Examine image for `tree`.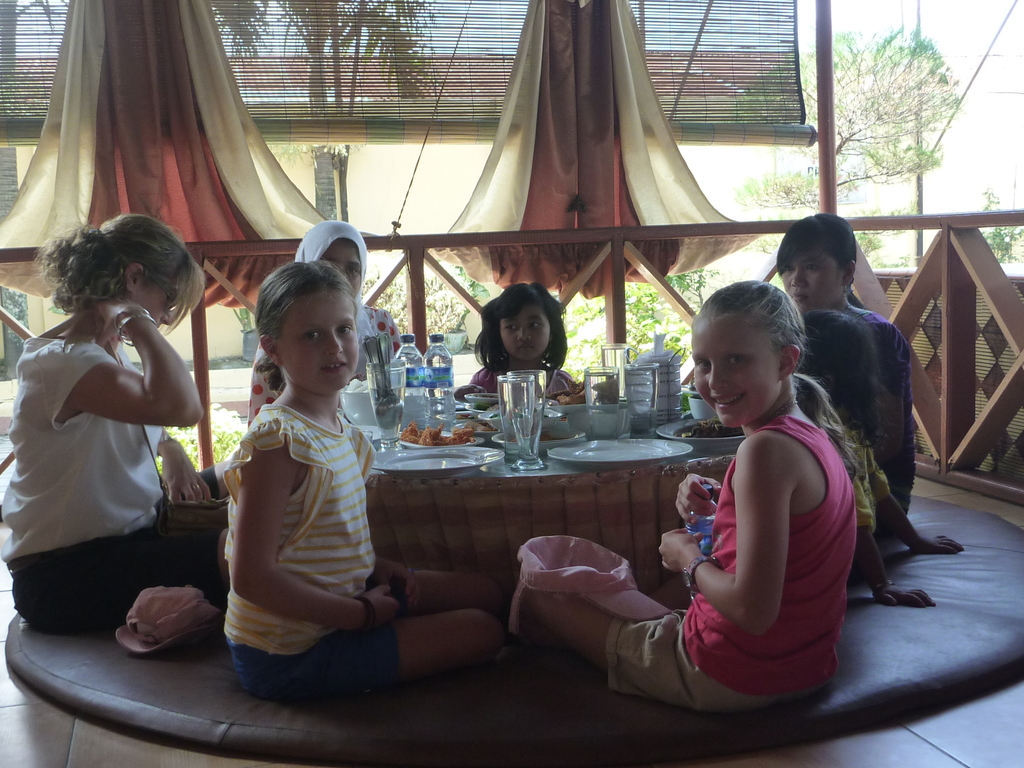
Examination result: 199,0,429,227.
